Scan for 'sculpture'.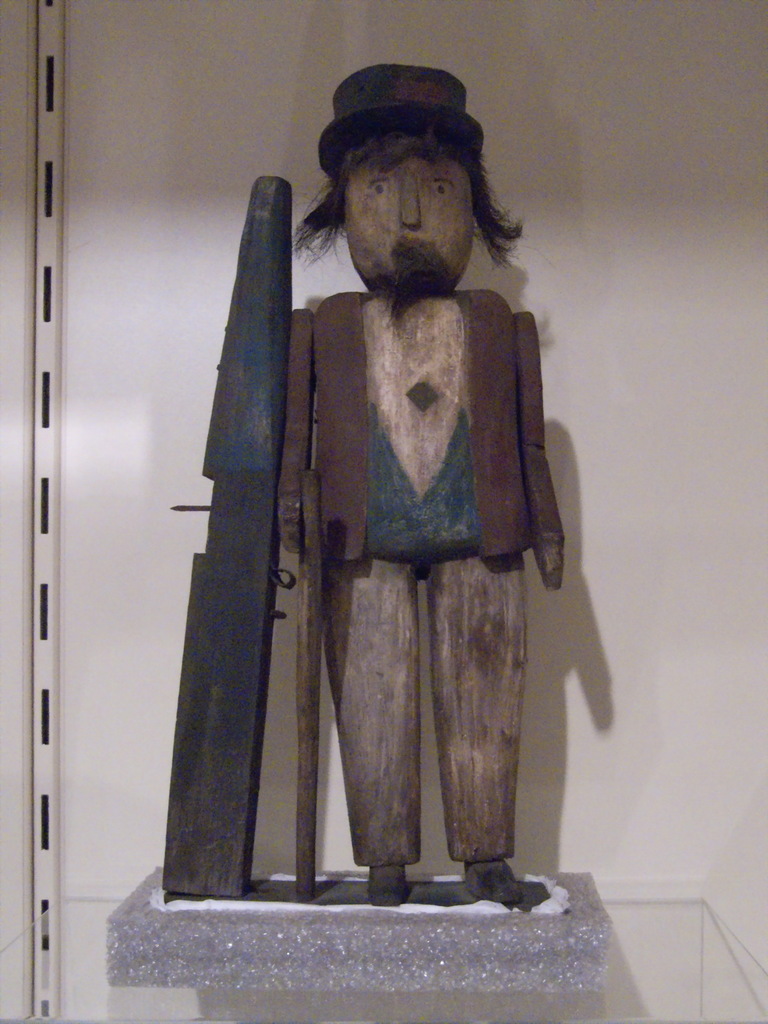
Scan result: BBox(169, 74, 583, 959).
